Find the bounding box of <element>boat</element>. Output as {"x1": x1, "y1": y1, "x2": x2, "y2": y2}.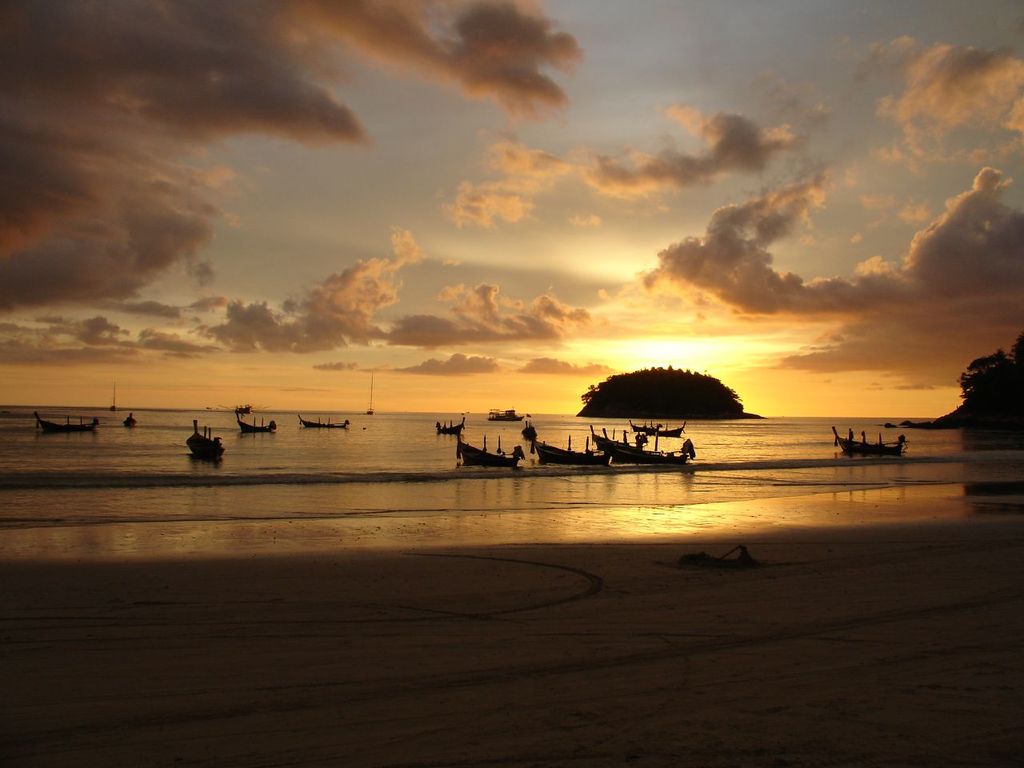
{"x1": 453, "y1": 436, "x2": 522, "y2": 470}.
